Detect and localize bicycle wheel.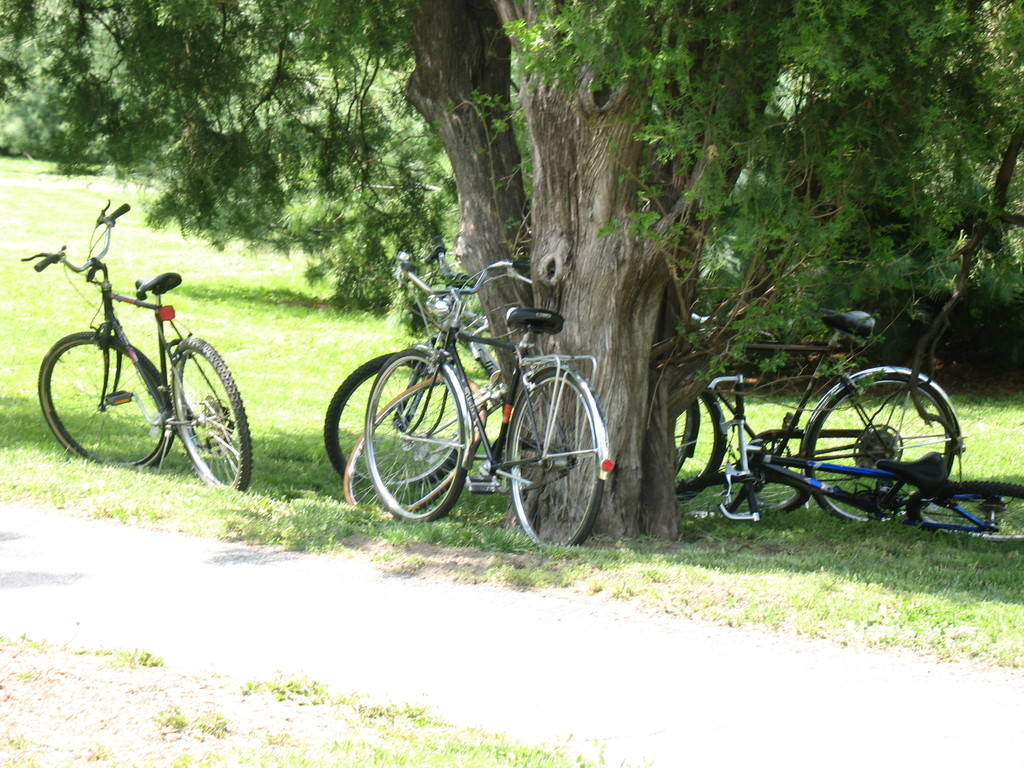
Localized at {"x1": 895, "y1": 472, "x2": 1023, "y2": 552}.
